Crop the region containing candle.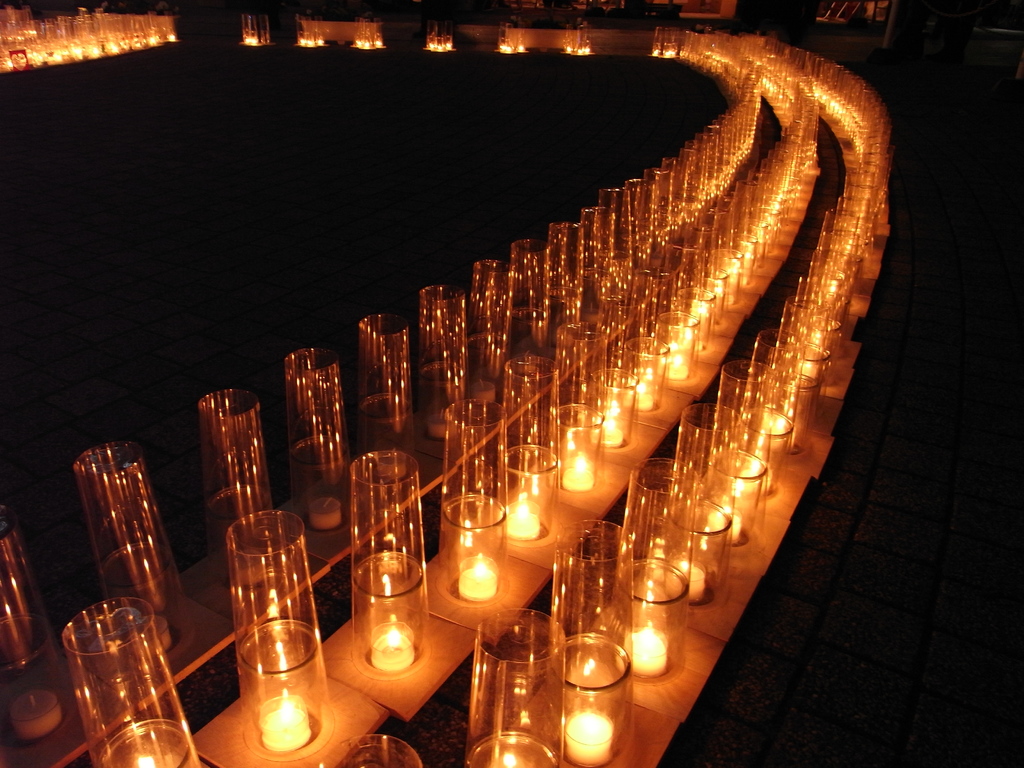
Crop region: 257,689,318,750.
